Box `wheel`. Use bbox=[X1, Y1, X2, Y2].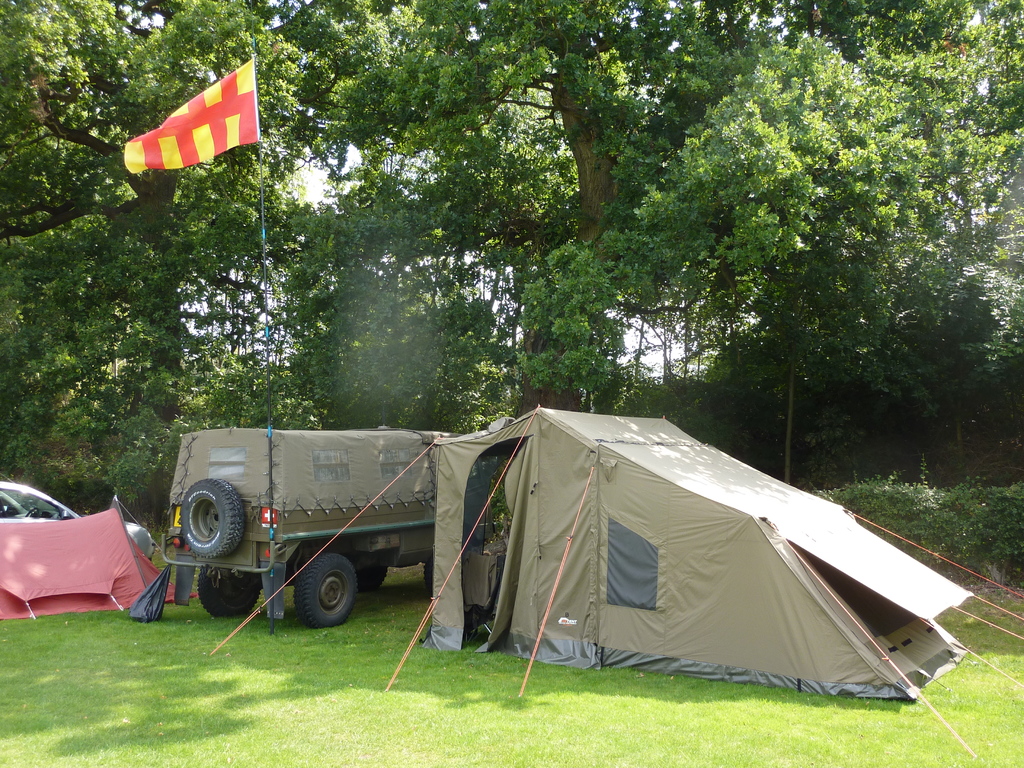
bbox=[290, 548, 360, 632].
